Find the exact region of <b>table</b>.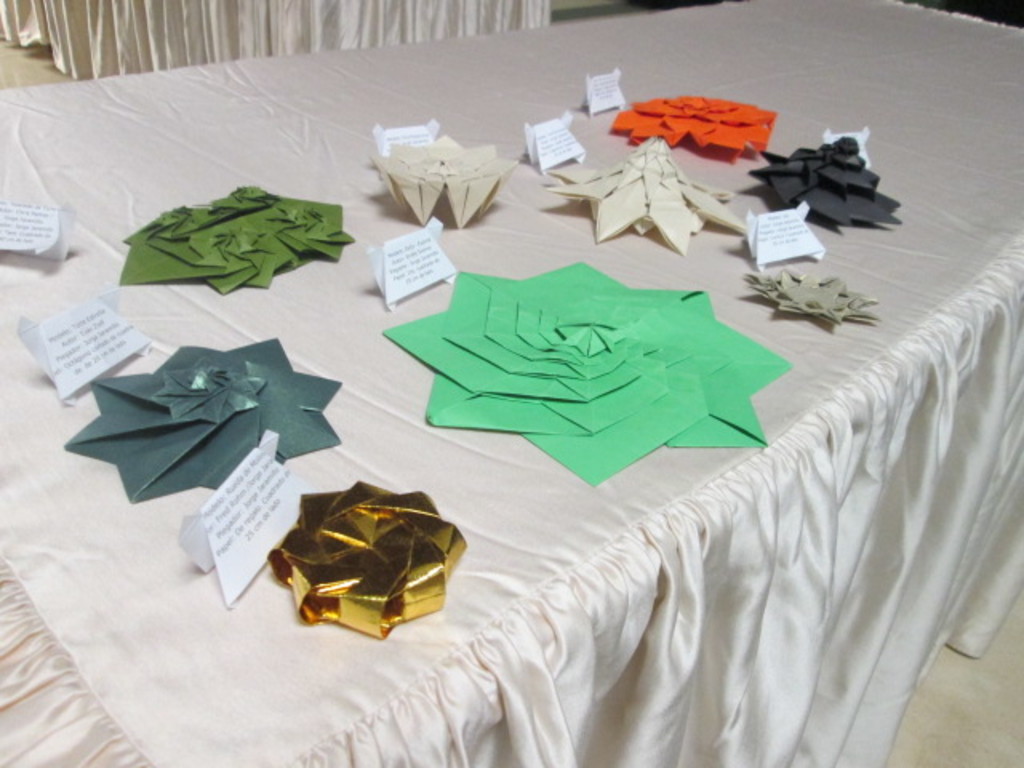
Exact region: <bbox>0, 0, 1022, 766</bbox>.
